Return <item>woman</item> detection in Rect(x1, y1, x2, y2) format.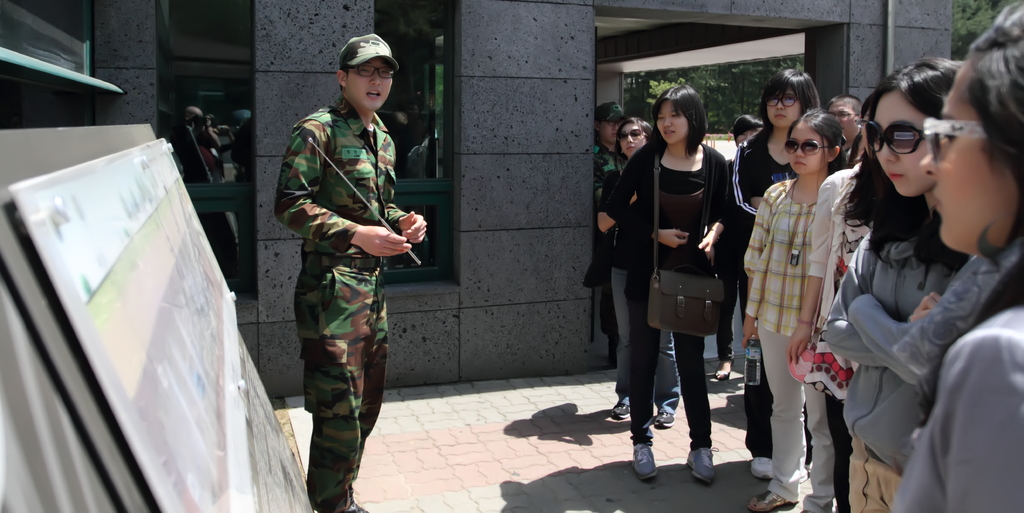
Rect(598, 113, 685, 423).
